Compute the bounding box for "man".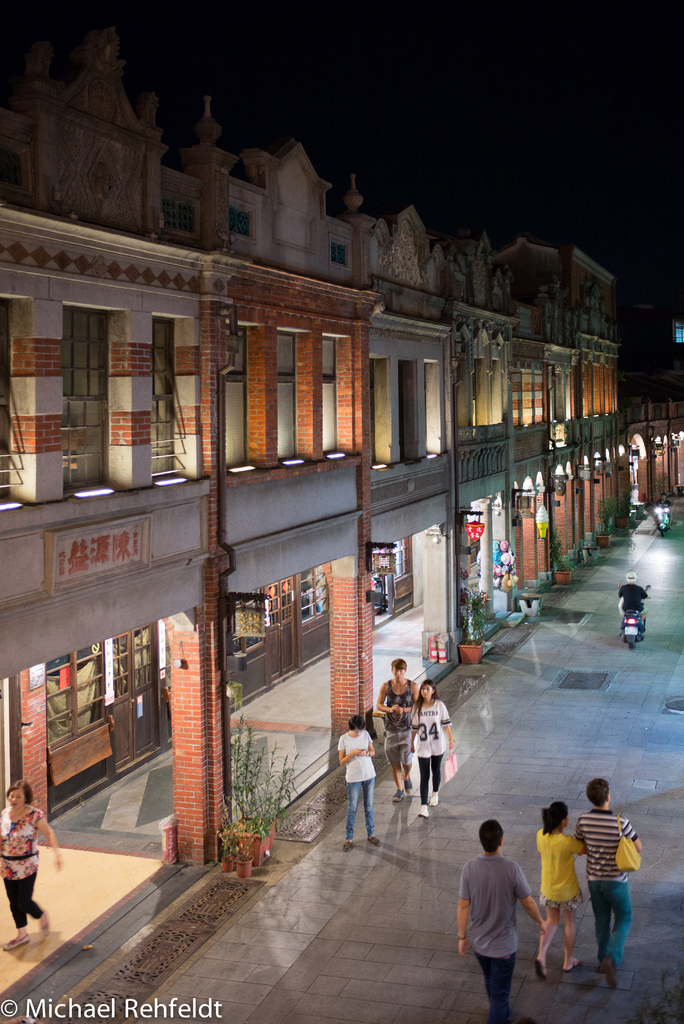
{"left": 377, "top": 657, "right": 421, "bottom": 803}.
